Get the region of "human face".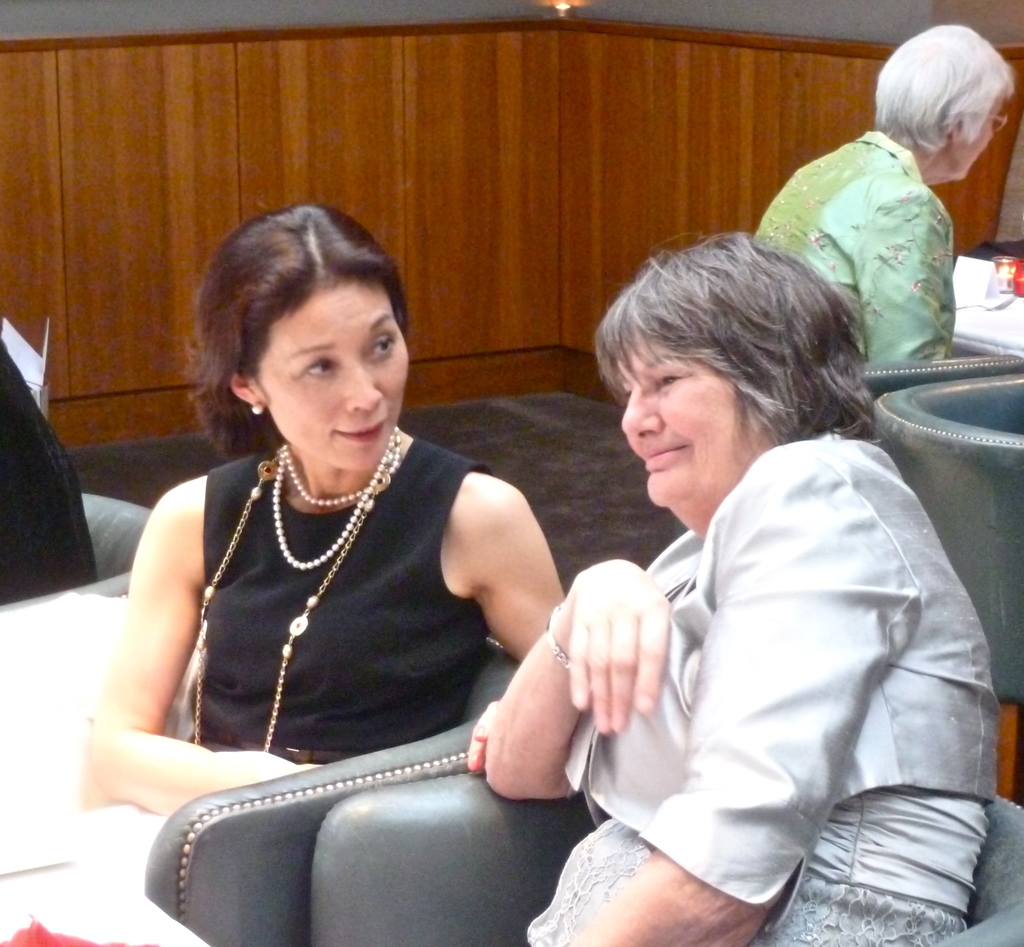
[left=262, top=291, right=409, bottom=452].
